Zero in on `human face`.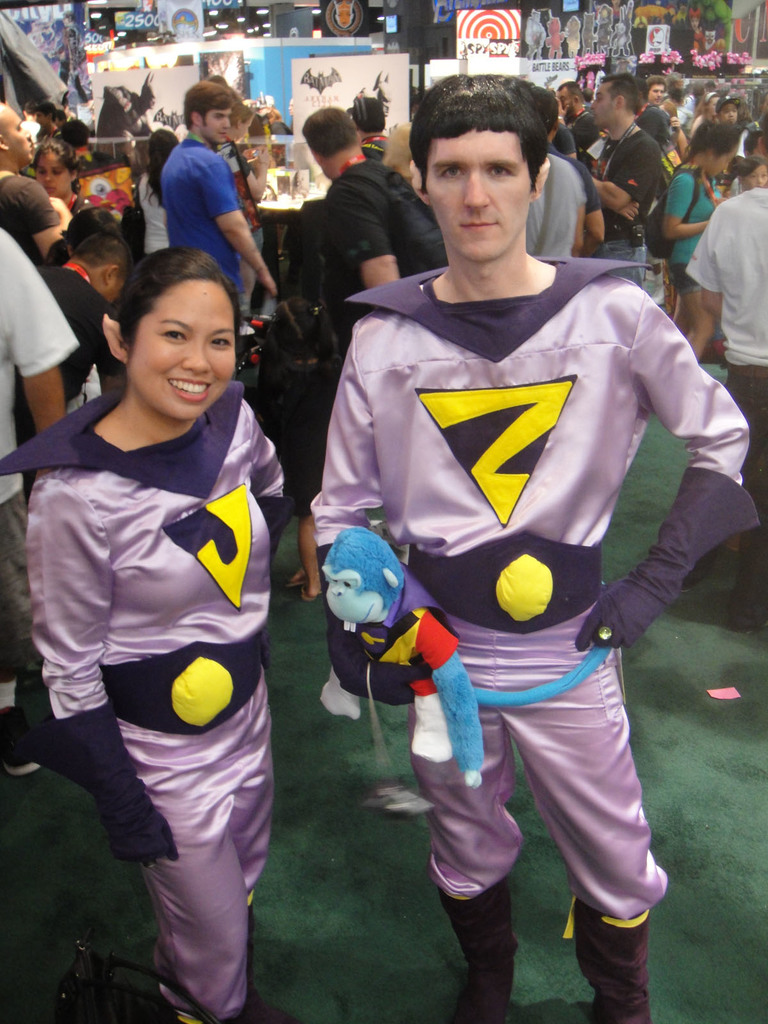
Zeroed in: BBox(709, 148, 737, 178).
